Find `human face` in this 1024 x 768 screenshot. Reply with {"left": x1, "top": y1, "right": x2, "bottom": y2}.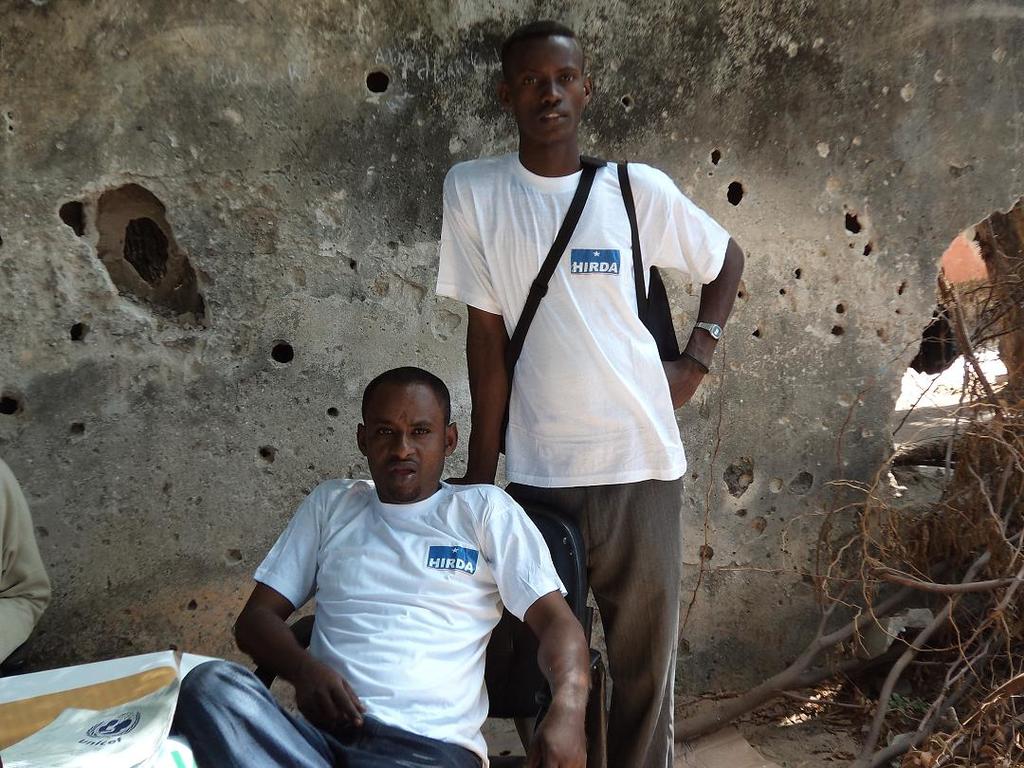
{"left": 366, "top": 386, "right": 446, "bottom": 502}.
